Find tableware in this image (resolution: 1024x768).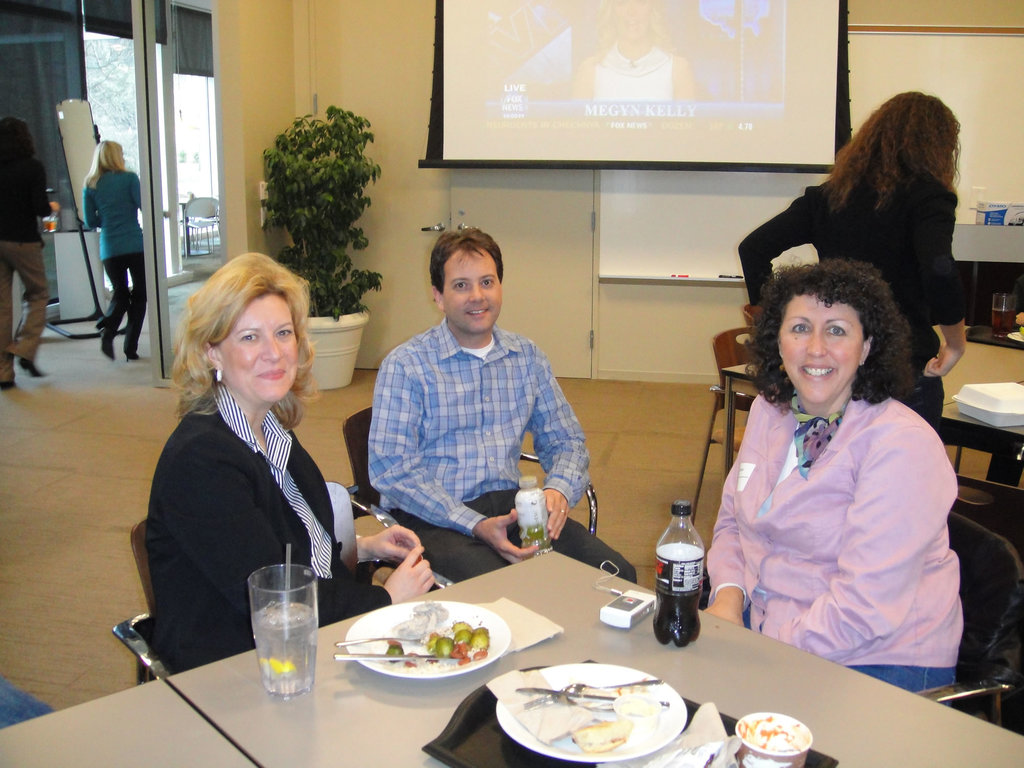
crop(732, 716, 816, 767).
